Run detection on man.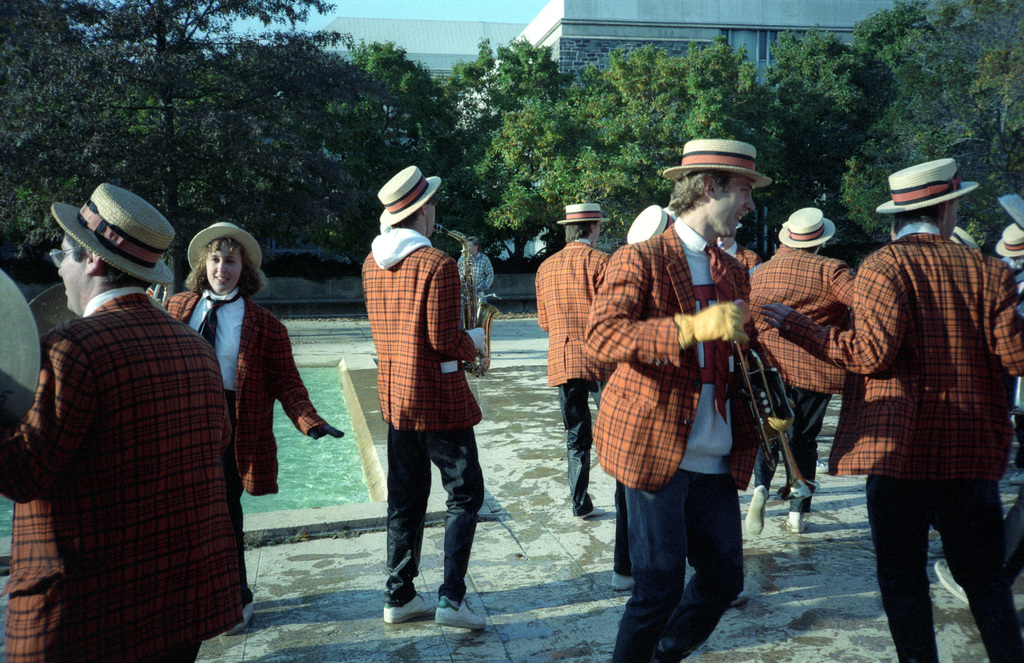
Result: [583, 135, 763, 662].
